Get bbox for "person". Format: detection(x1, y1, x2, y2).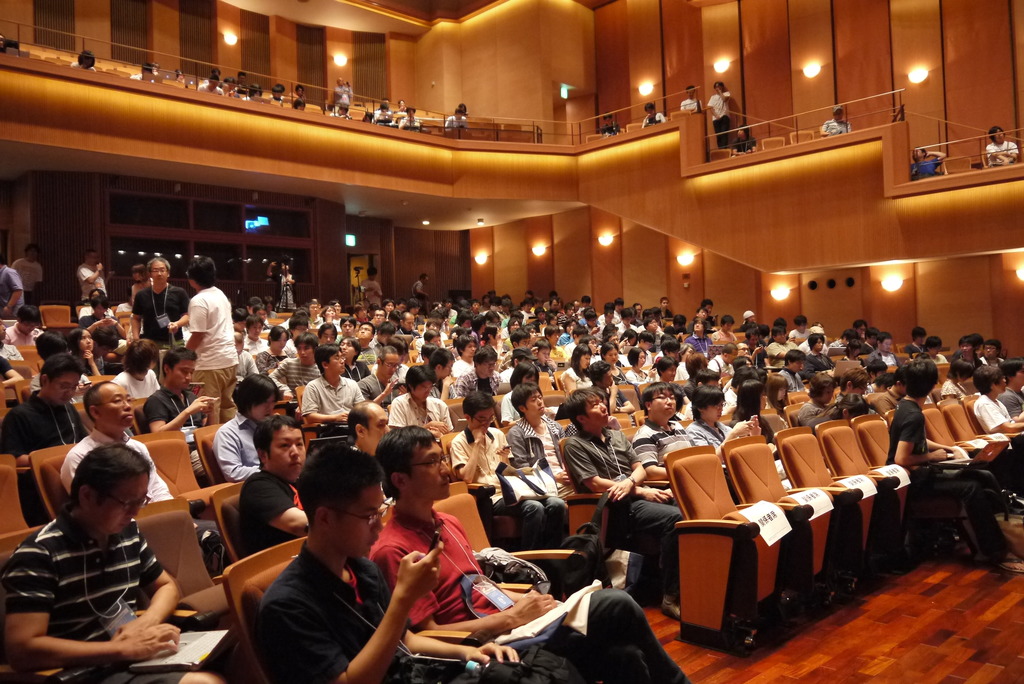
detection(334, 80, 354, 114).
